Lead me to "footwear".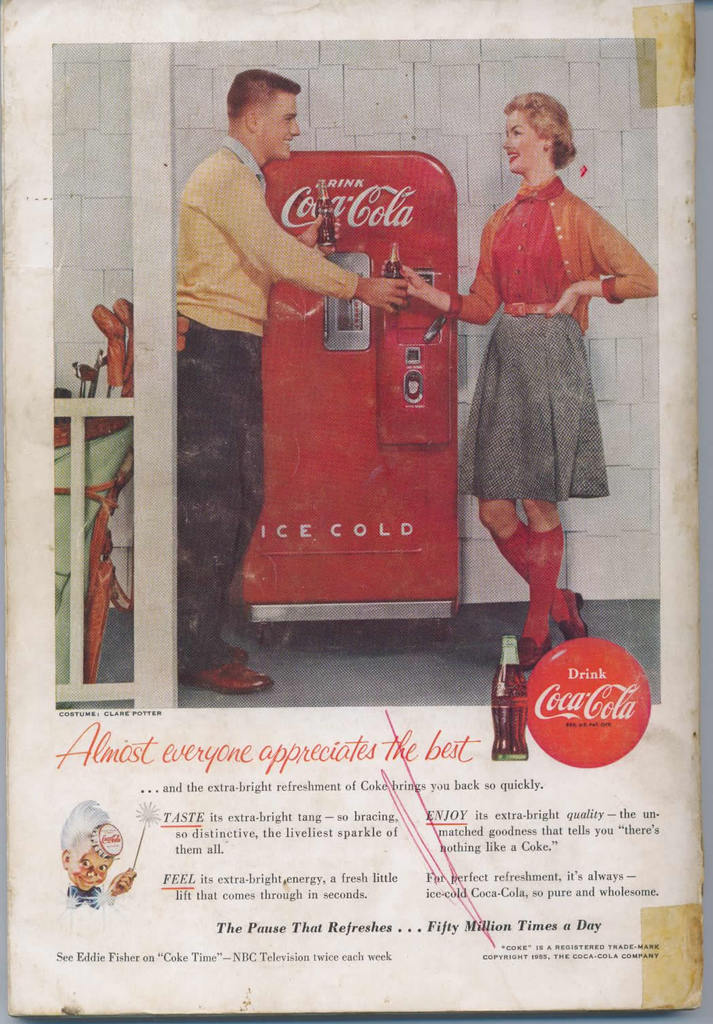
Lead to 230 639 248 662.
